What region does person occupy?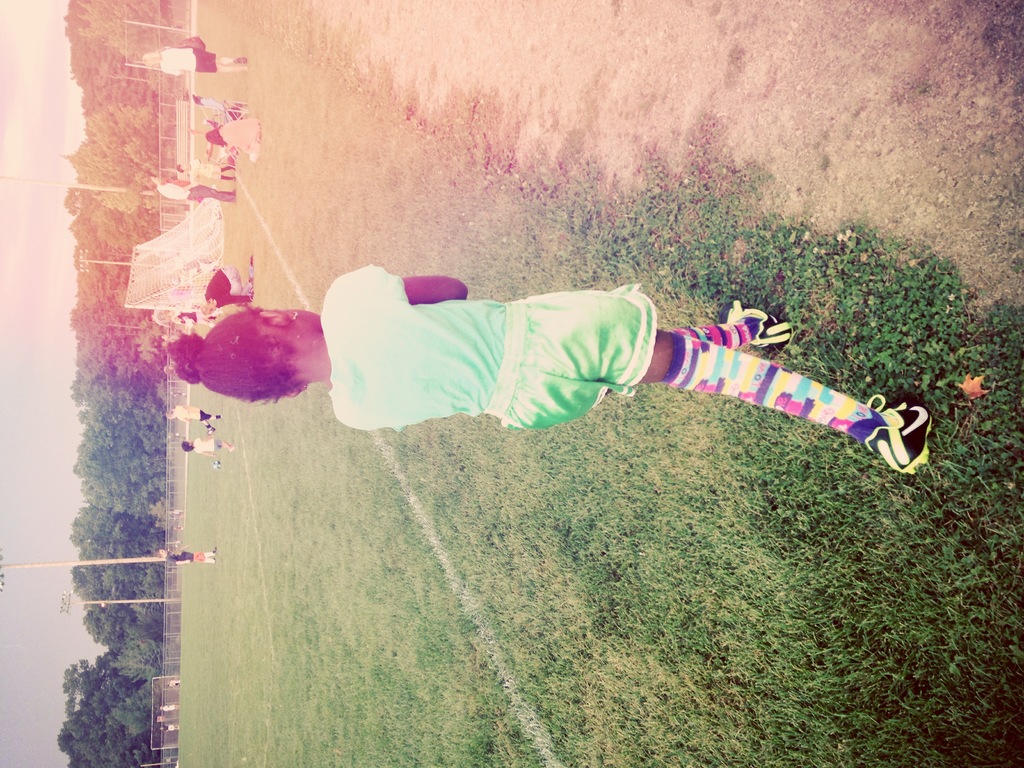
[x1=163, y1=262, x2=940, y2=483].
